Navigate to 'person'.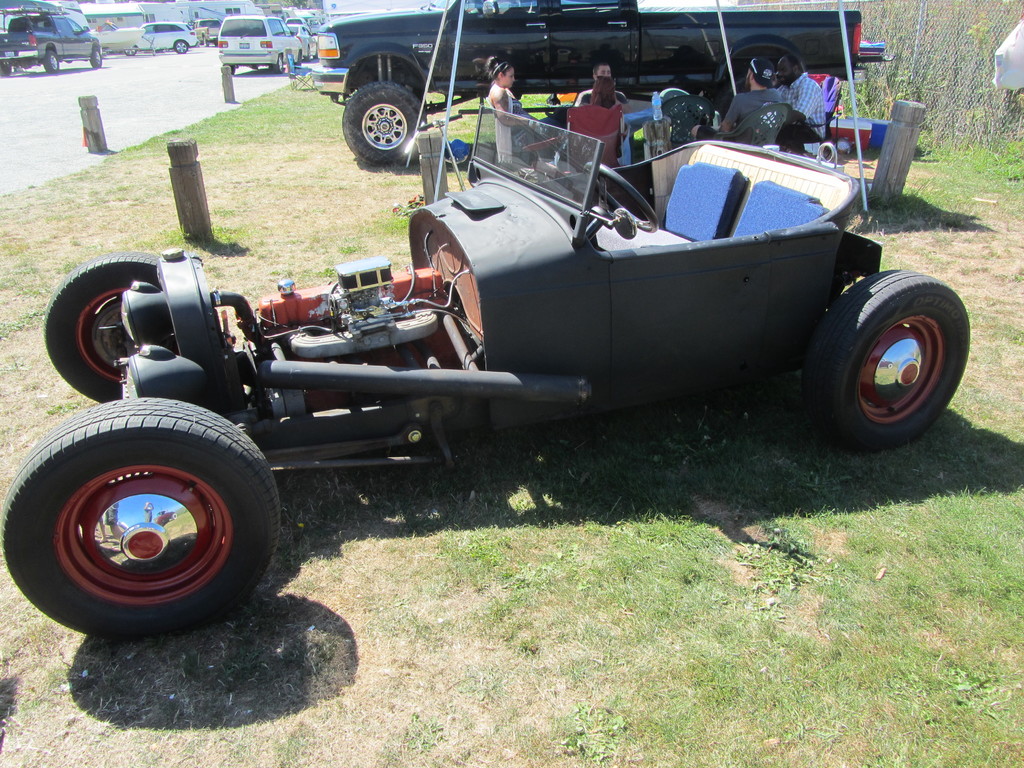
Navigation target: 692,53,785,146.
